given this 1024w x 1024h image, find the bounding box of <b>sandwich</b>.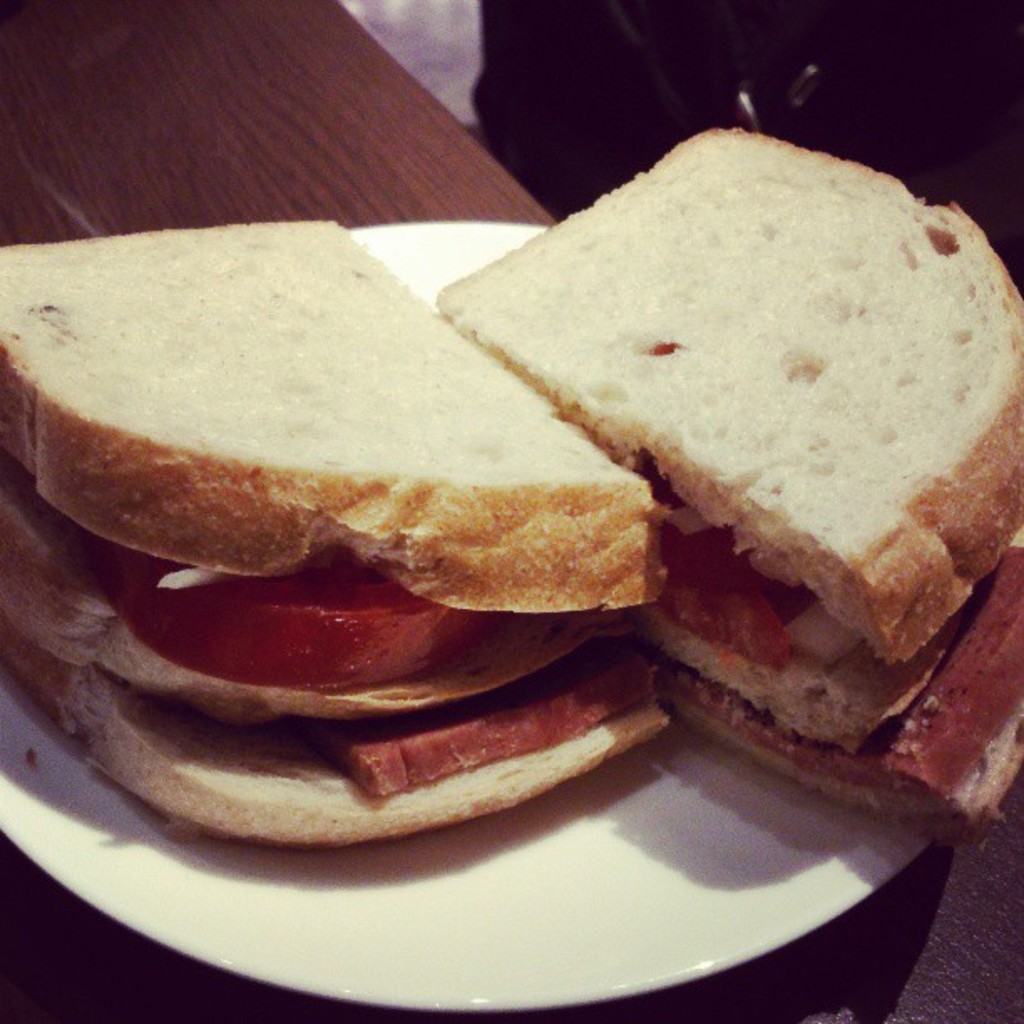
{"x1": 433, "y1": 127, "x2": 1022, "y2": 862}.
